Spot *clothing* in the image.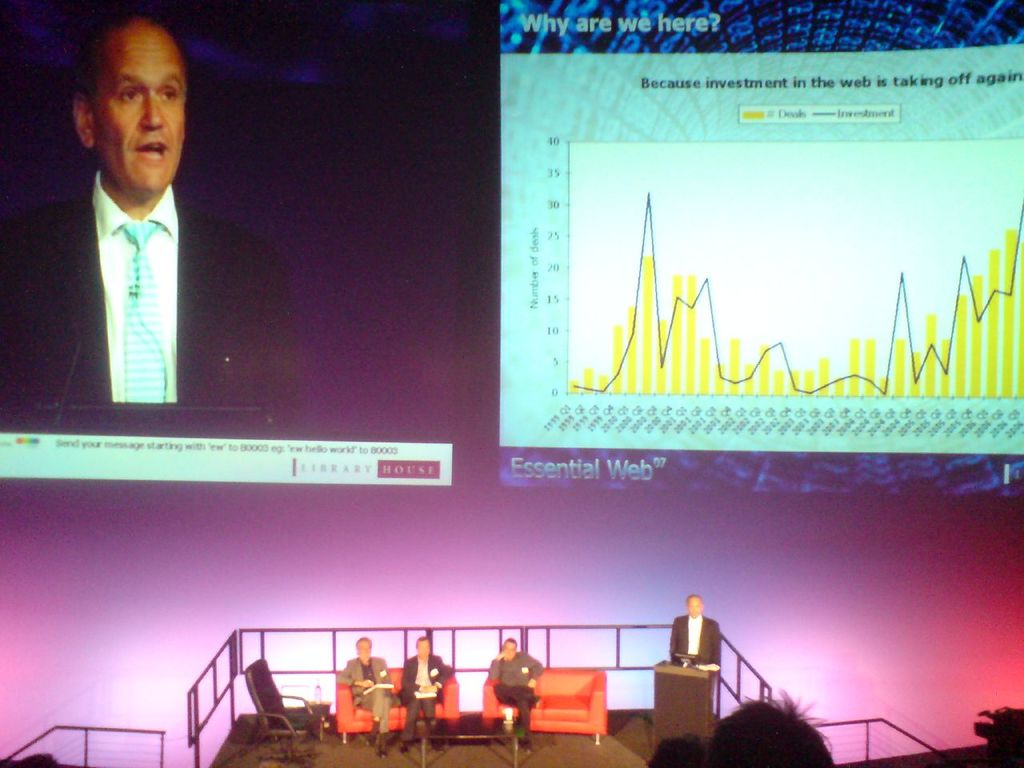
*clothing* found at <box>401,653,446,727</box>.
